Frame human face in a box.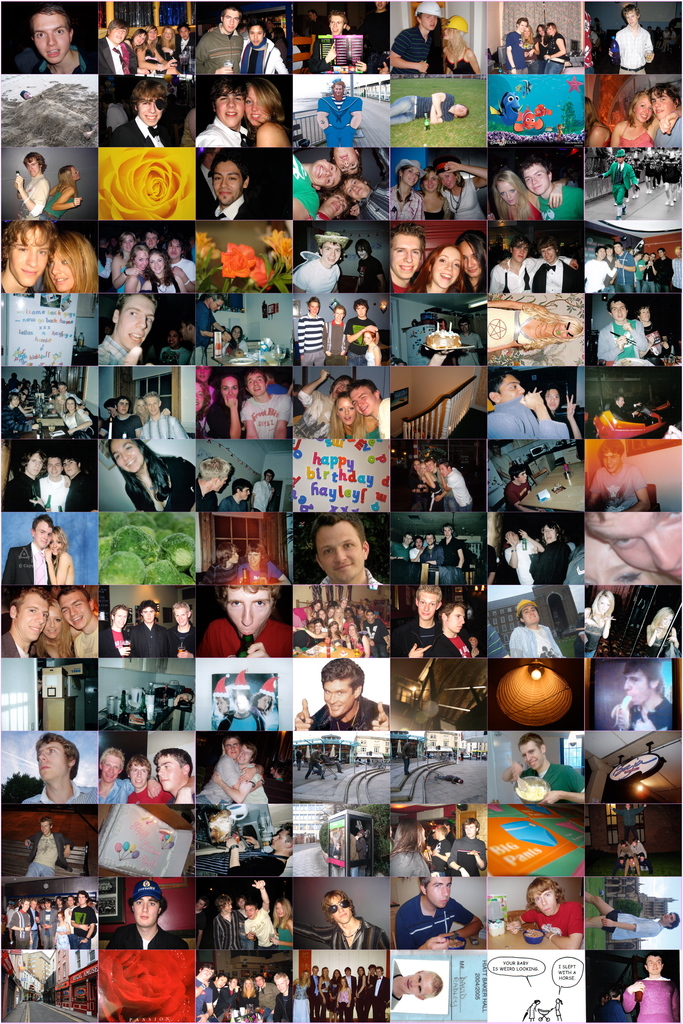
[26, 452, 43, 479].
